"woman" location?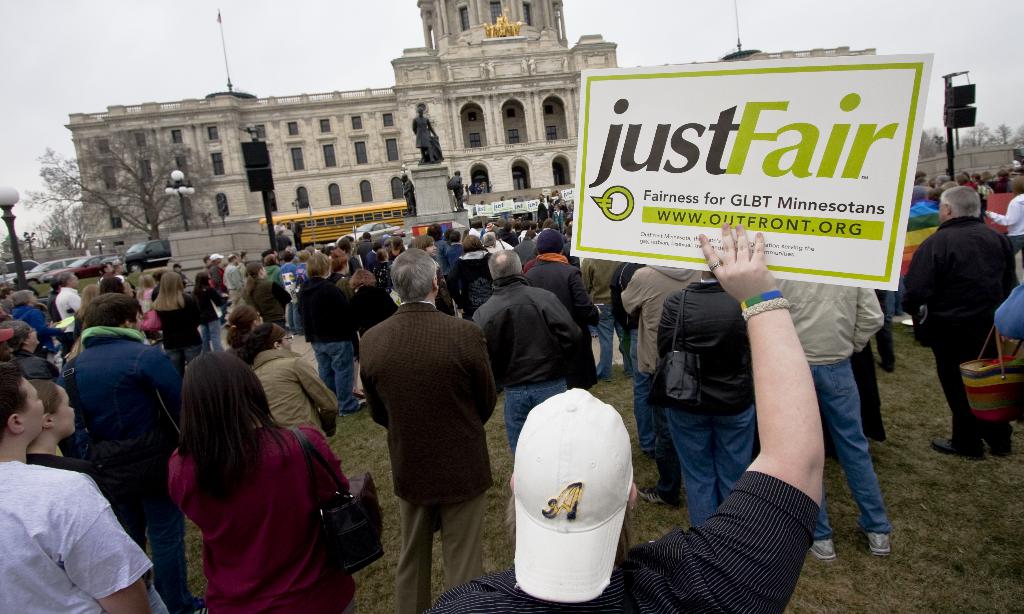
<bbox>71, 285, 104, 337</bbox>
